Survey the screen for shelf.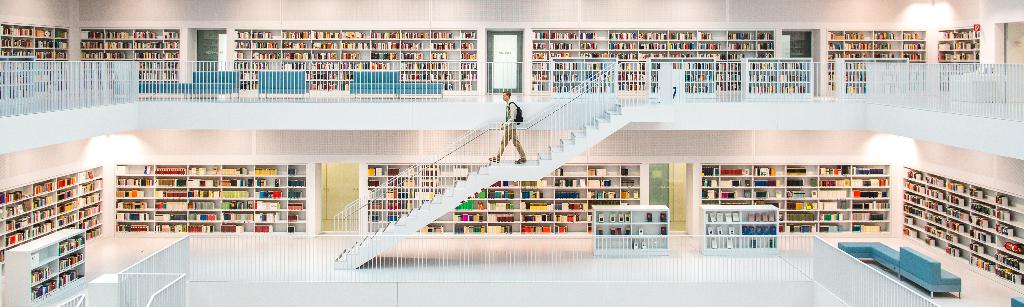
Survey found: [left=748, top=32, right=755, bottom=40].
